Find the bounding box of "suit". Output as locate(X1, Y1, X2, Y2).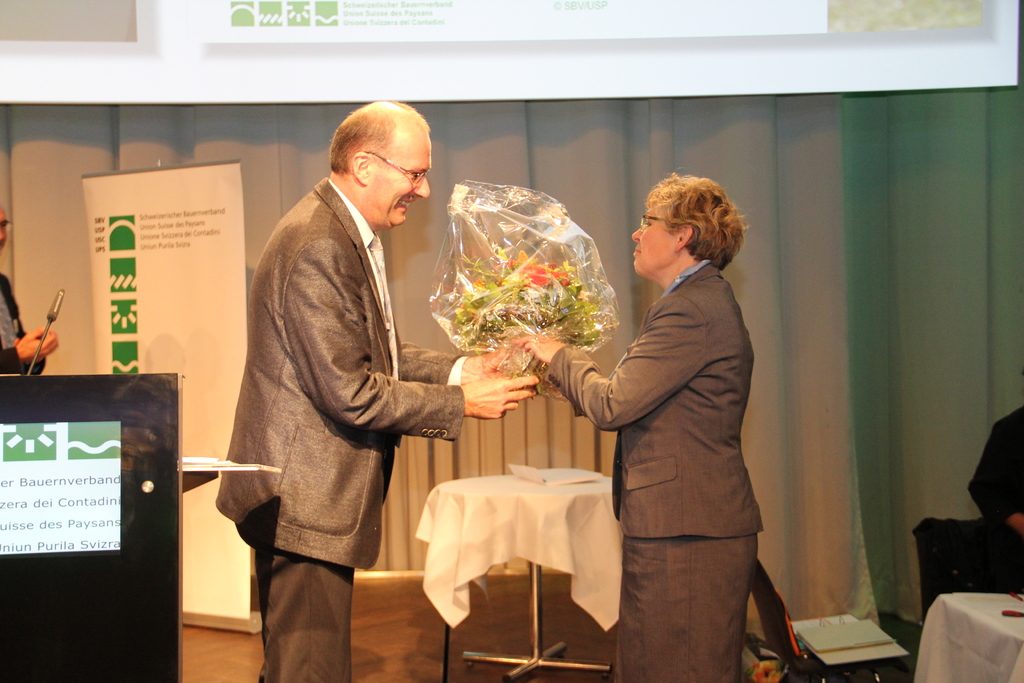
locate(211, 117, 477, 651).
